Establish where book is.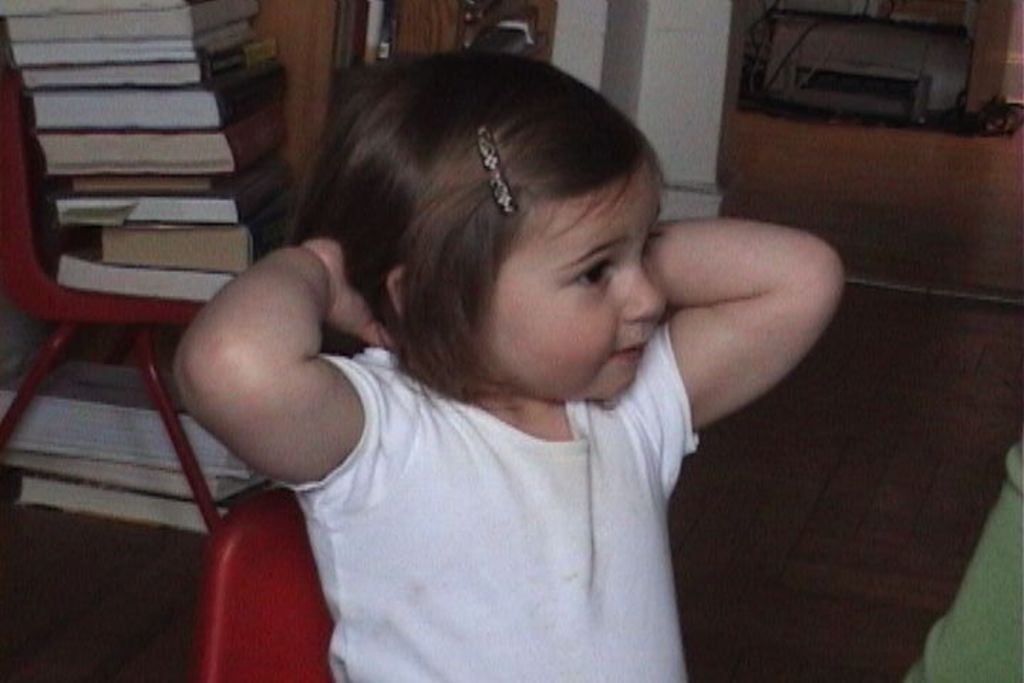
Established at {"x1": 6, "y1": 351, "x2": 255, "y2": 474}.
